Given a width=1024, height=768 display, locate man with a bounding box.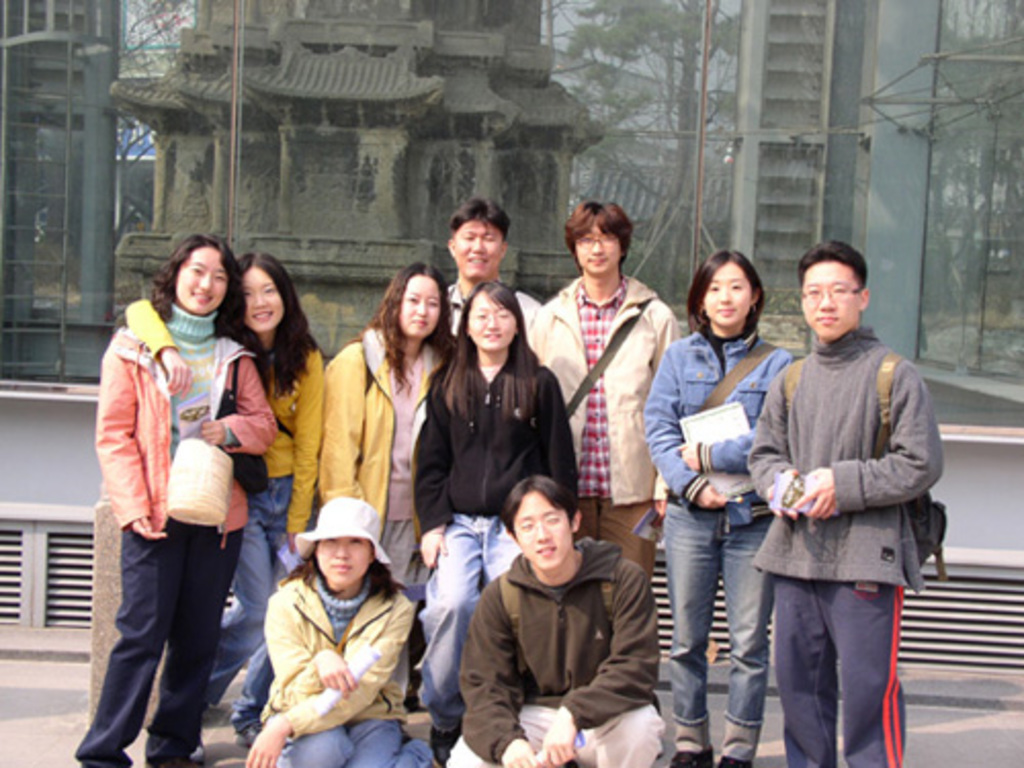
Located: crop(713, 229, 948, 756).
